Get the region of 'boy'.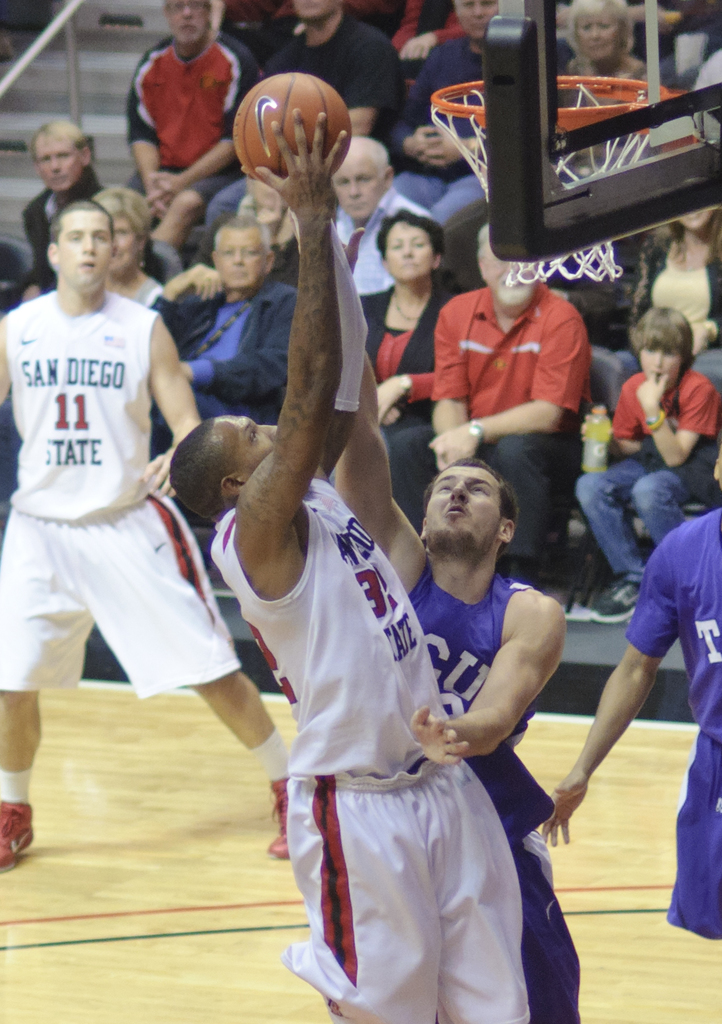
206/207/585/1019.
